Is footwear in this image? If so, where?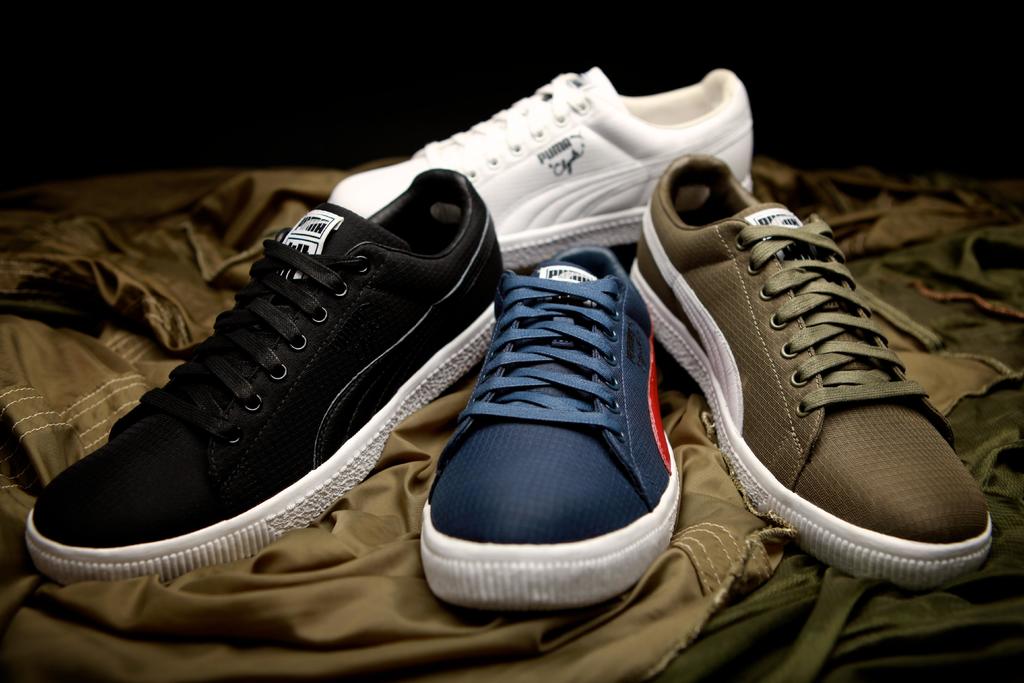
Yes, at Rect(17, 116, 547, 598).
